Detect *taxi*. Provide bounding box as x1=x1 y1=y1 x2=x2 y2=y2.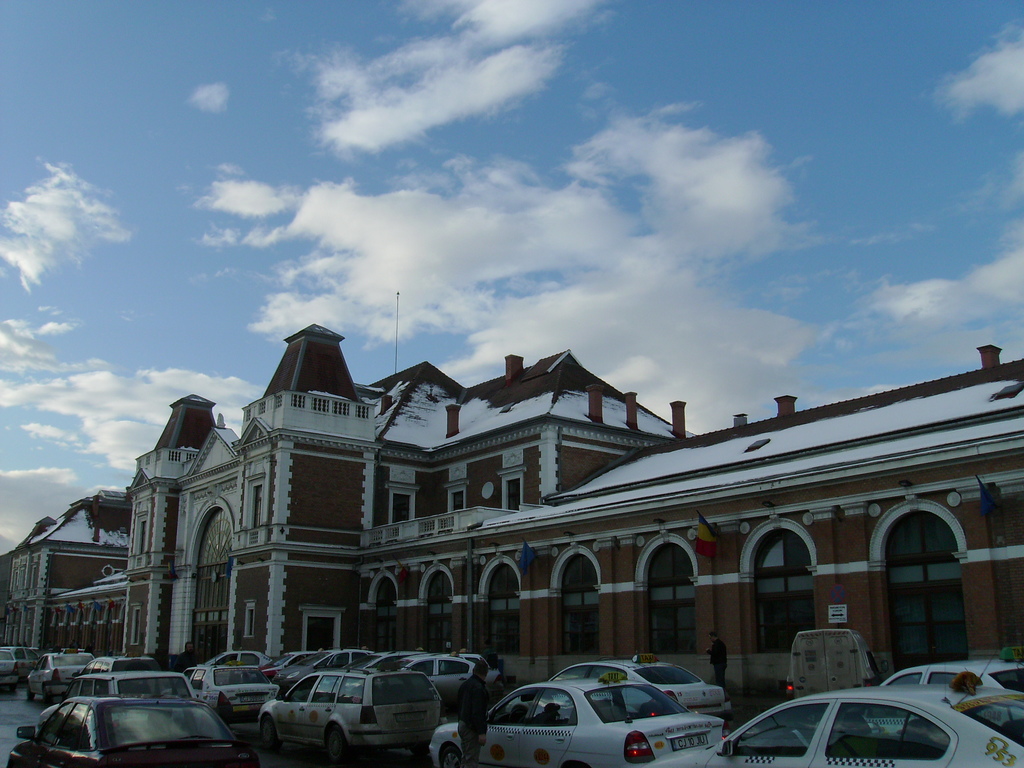
x1=74 y1=646 x2=163 y2=675.
